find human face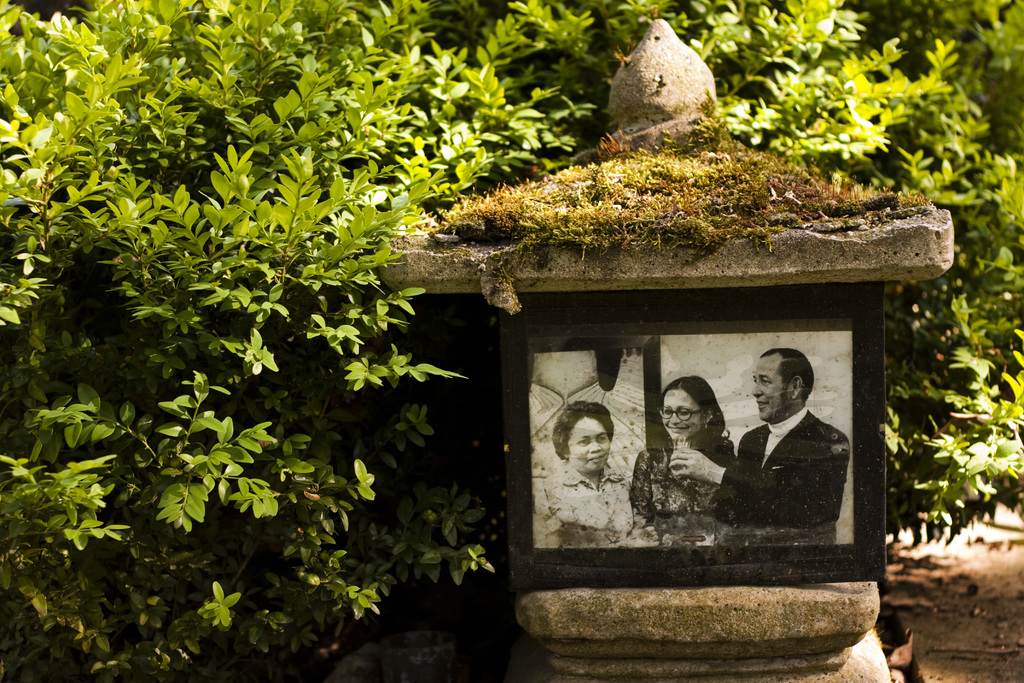
[752,353,796,428]
